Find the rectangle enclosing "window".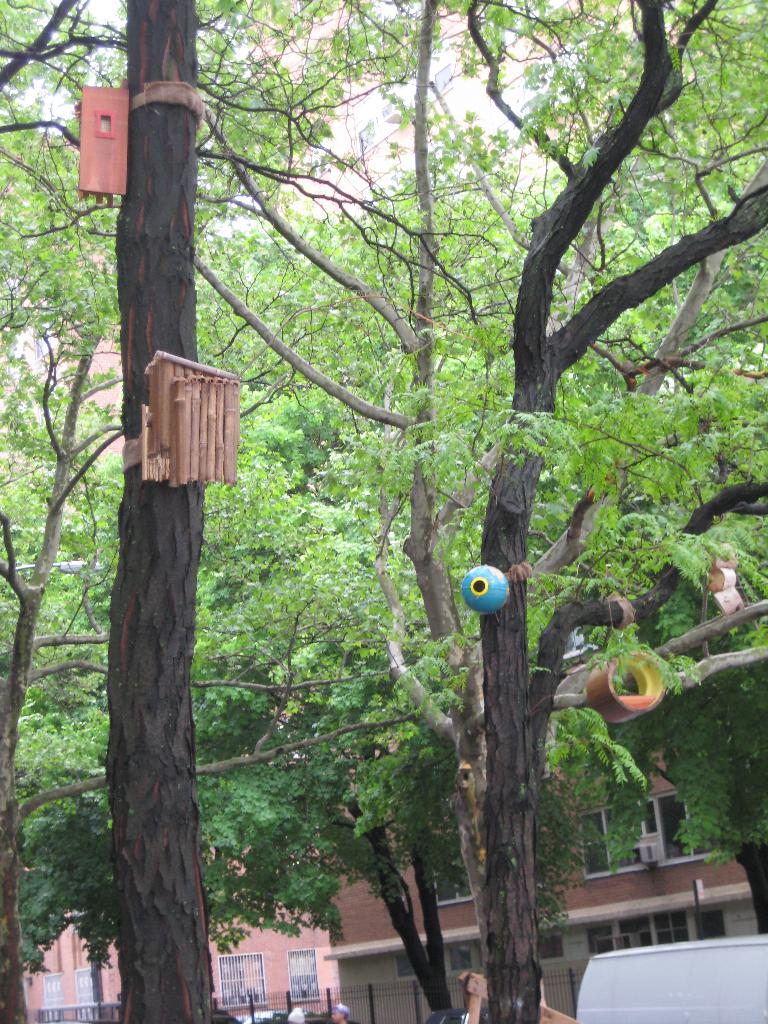
(220,955,270,1012).
